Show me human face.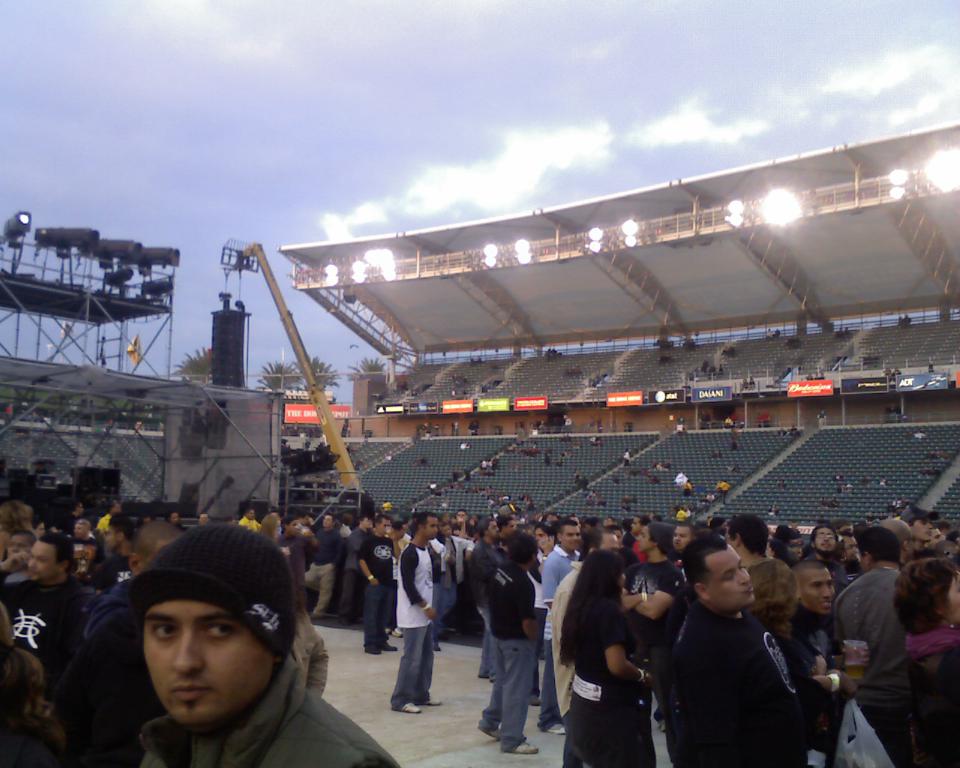
human face is here: {"left": 711, "top": 550, "right": 757, "bottom": 607}.
